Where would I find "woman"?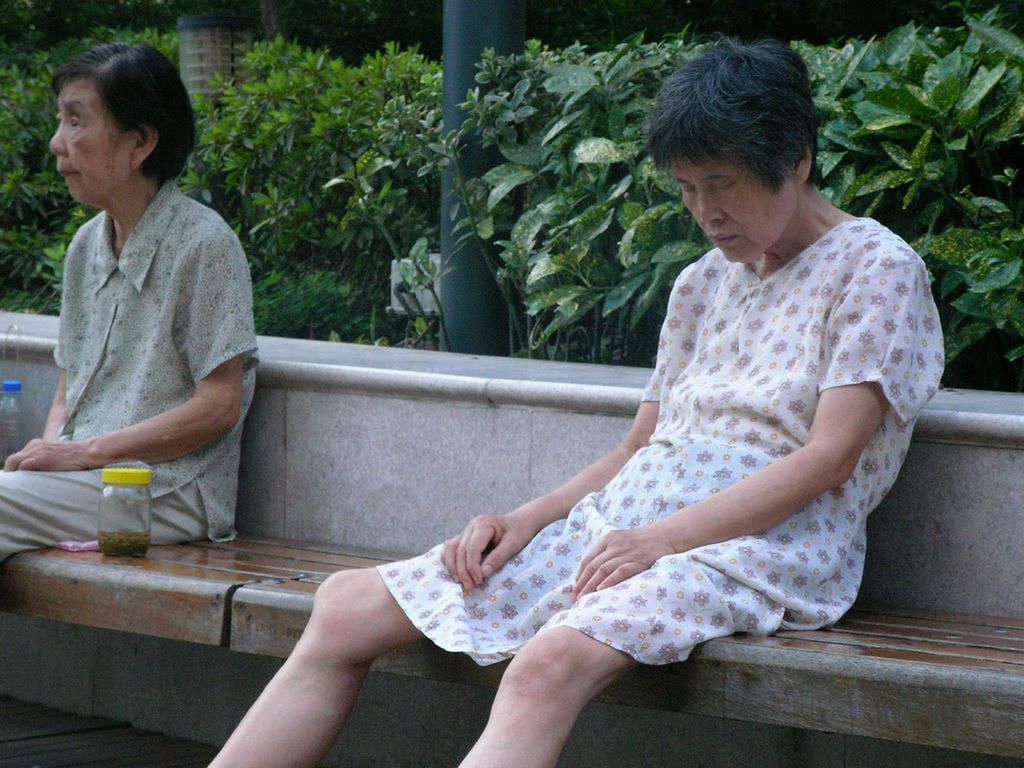
At rect(179, 109, 858, 746).
